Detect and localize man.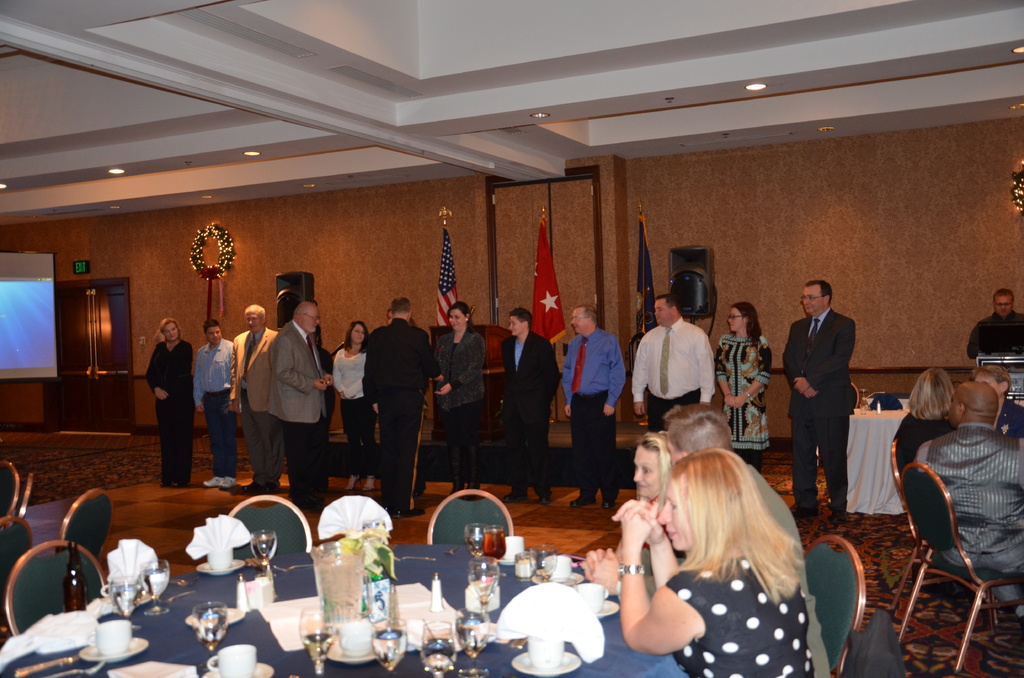
Localized at <bbox>659, 400, 831, 677</bbox>.
